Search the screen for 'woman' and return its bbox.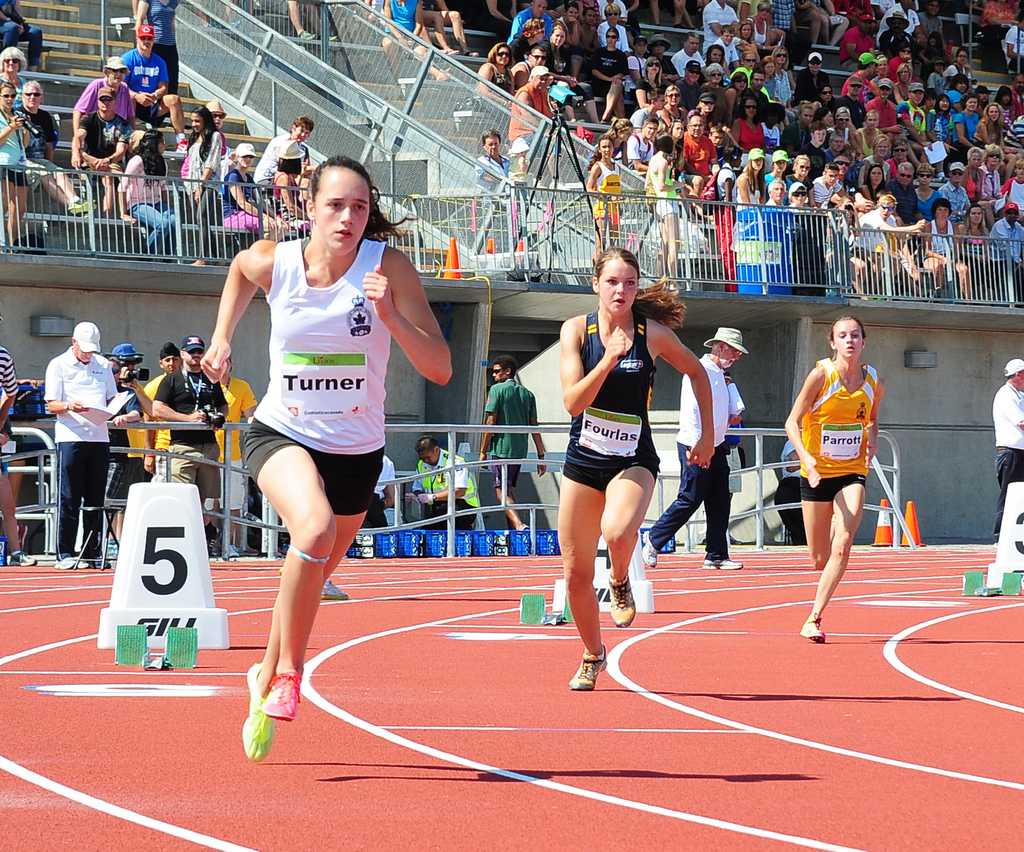
Found: <bbox>736, 147, 761, 255</bbox>.
